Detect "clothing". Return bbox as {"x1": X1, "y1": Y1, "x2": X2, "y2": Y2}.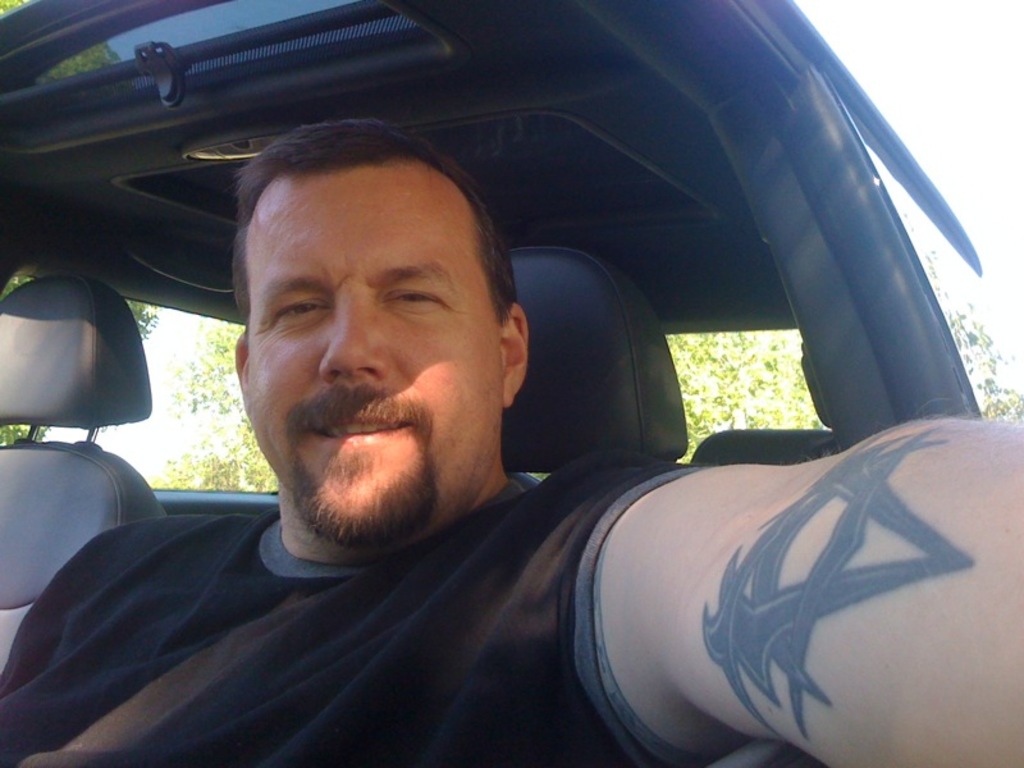
{"x1": 0, "y1": 413, "x2": 721, "y2": 760}.
